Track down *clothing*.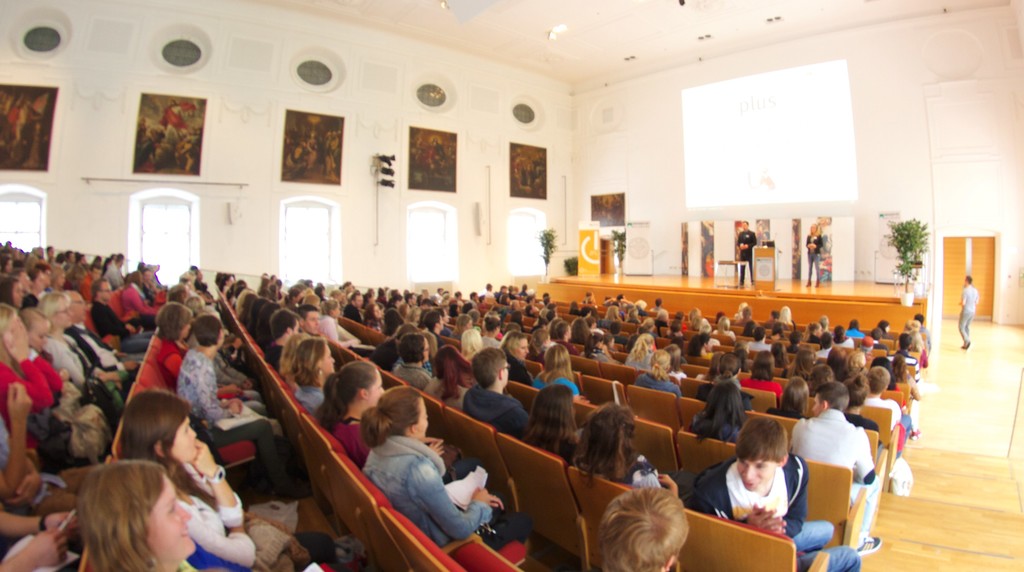
Tracked to 160 100 196 144.
